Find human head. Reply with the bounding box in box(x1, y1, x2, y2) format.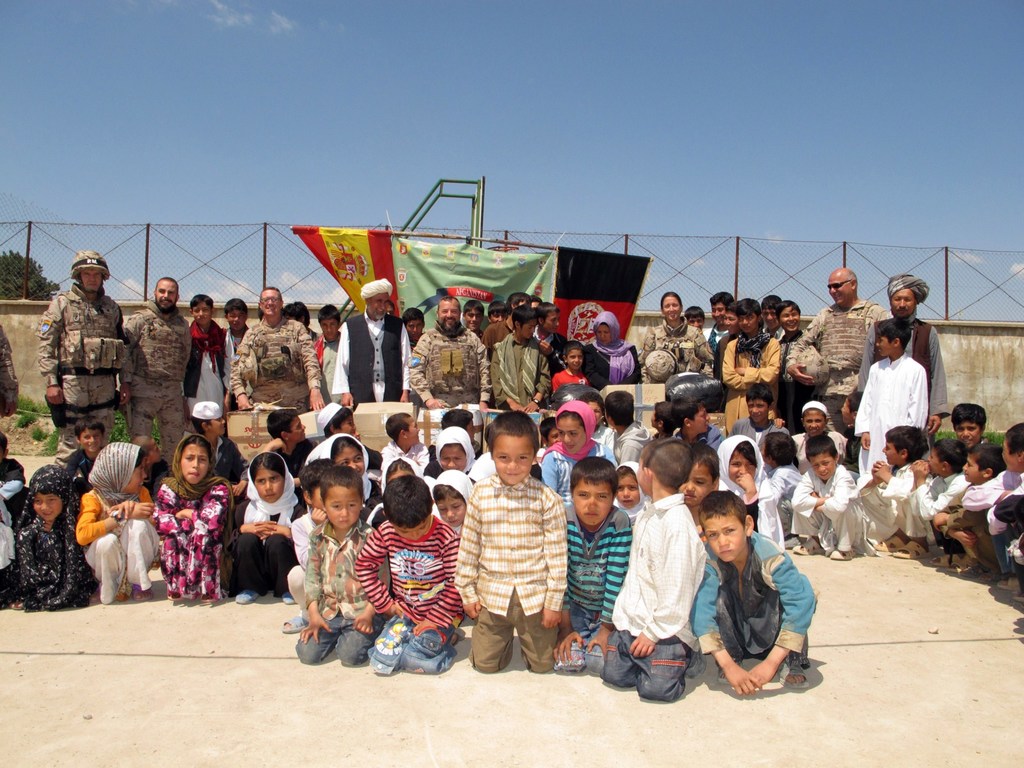
box(490, 414, 542, 484).
